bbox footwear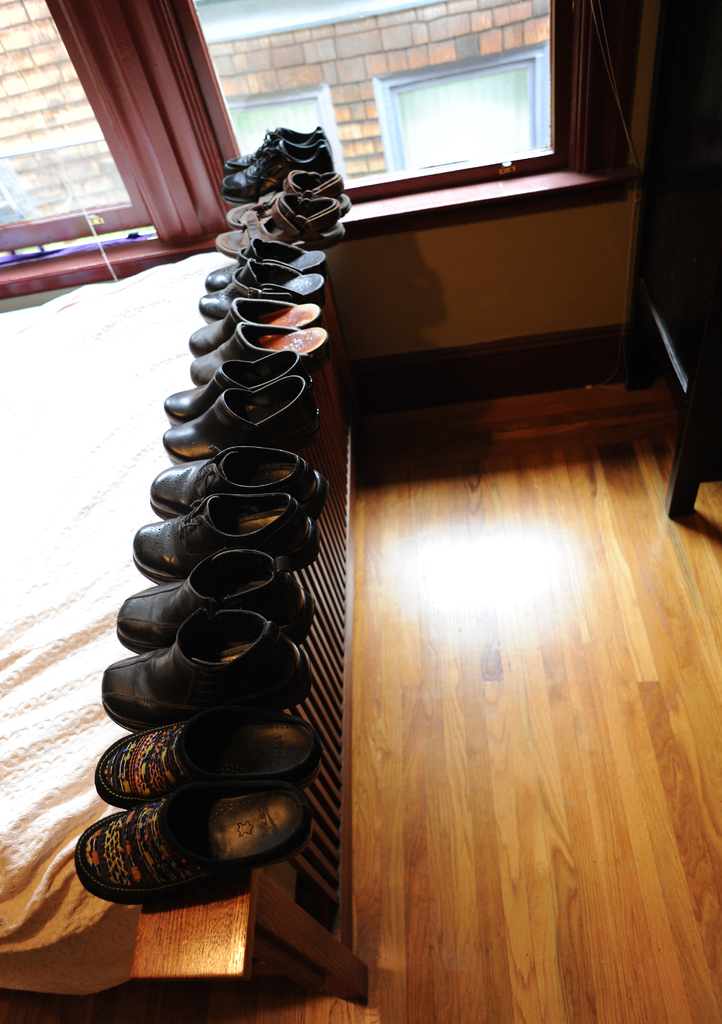
region(99, 605, 321, 732)
